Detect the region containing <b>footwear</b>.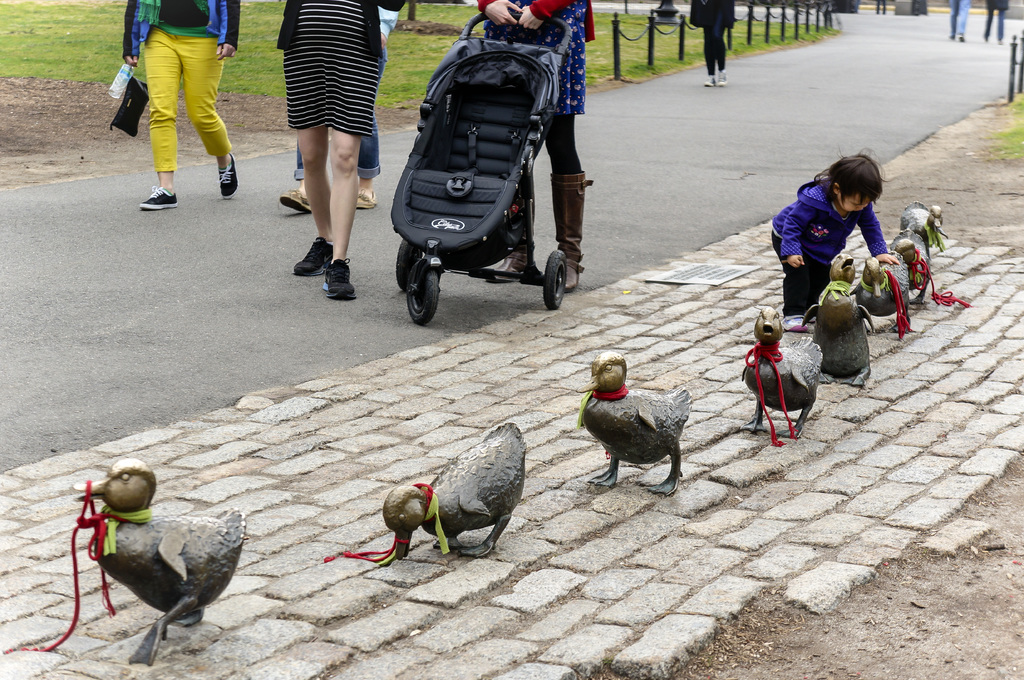
x1=355 y1=189 x2=380 y2=212.
